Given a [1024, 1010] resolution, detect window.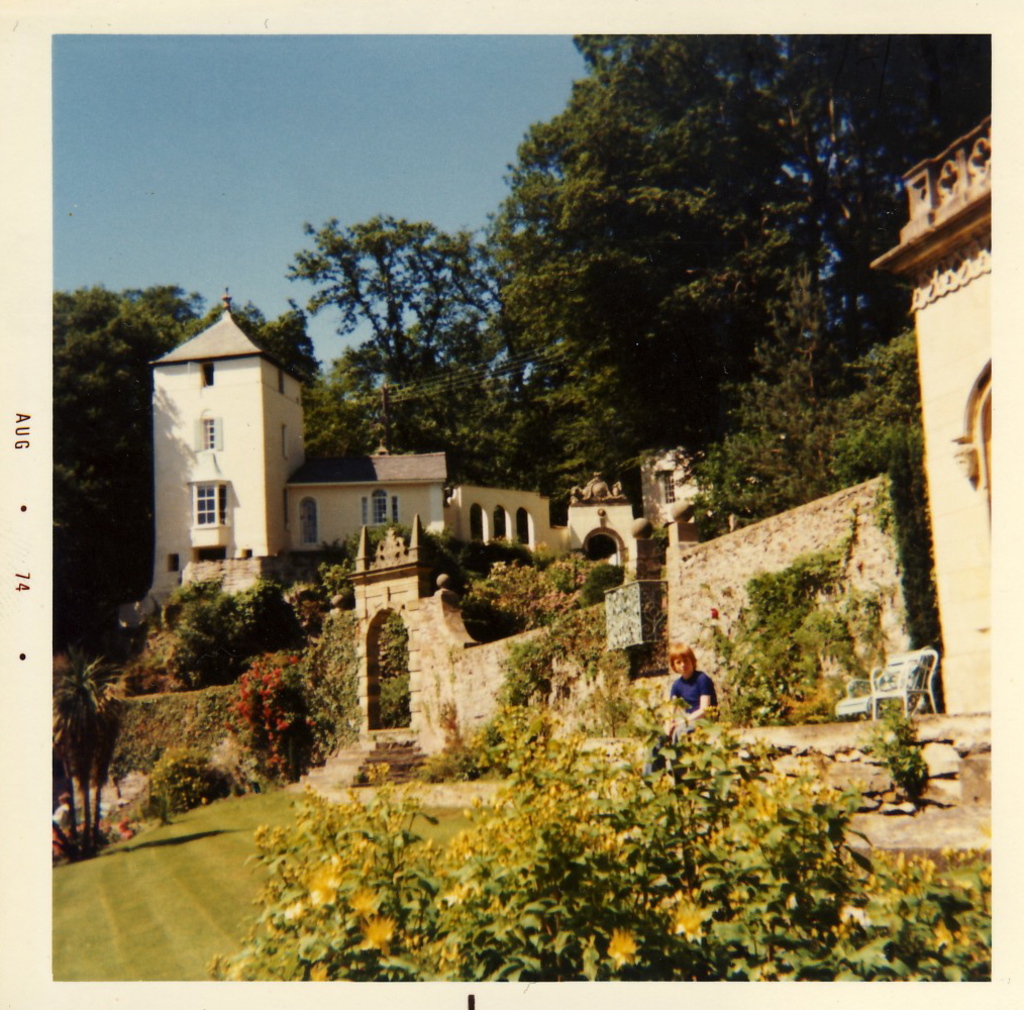
pyautogui.locateOnScreen(198, 412, 229, 456).
